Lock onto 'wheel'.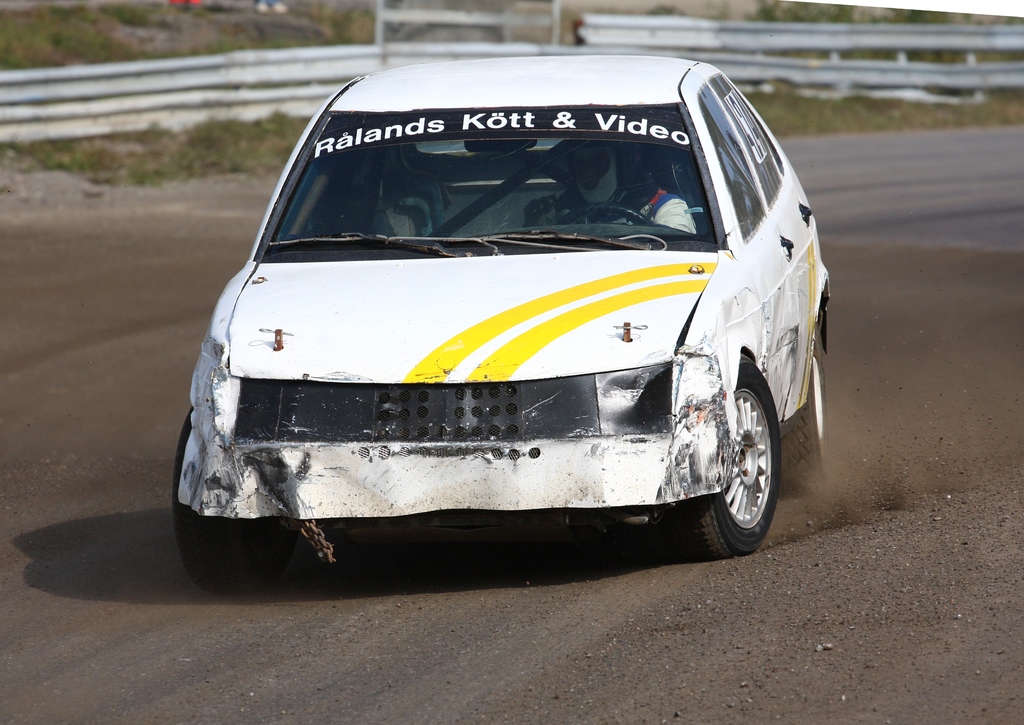
Locked: [559, 199, 646, 225].
